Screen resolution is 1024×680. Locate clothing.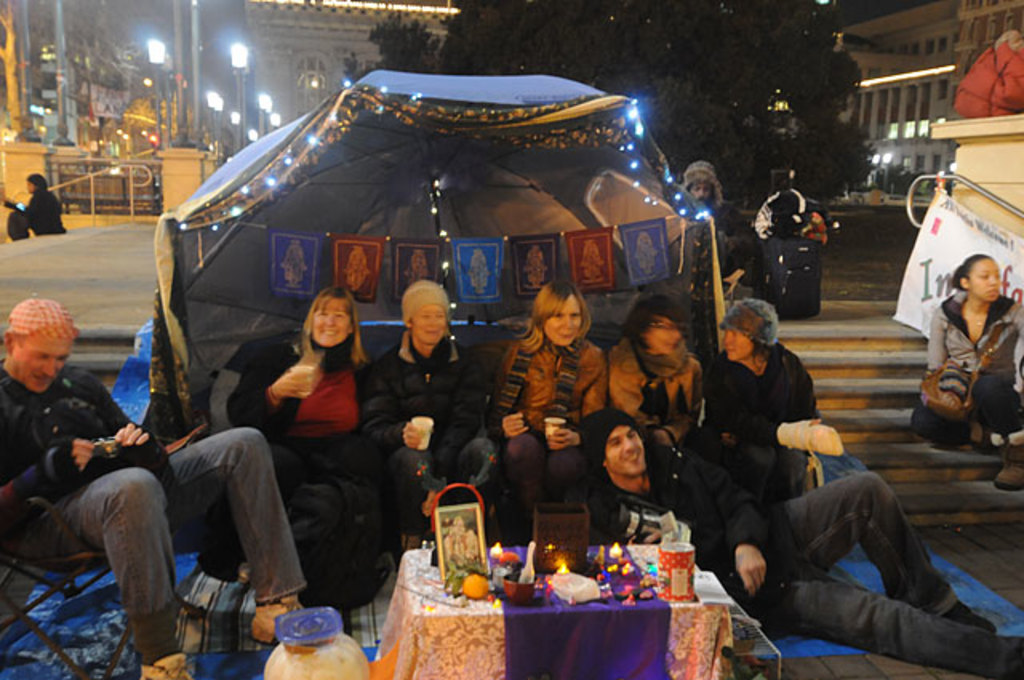
l=594, t=430, r=1022, b=678.
